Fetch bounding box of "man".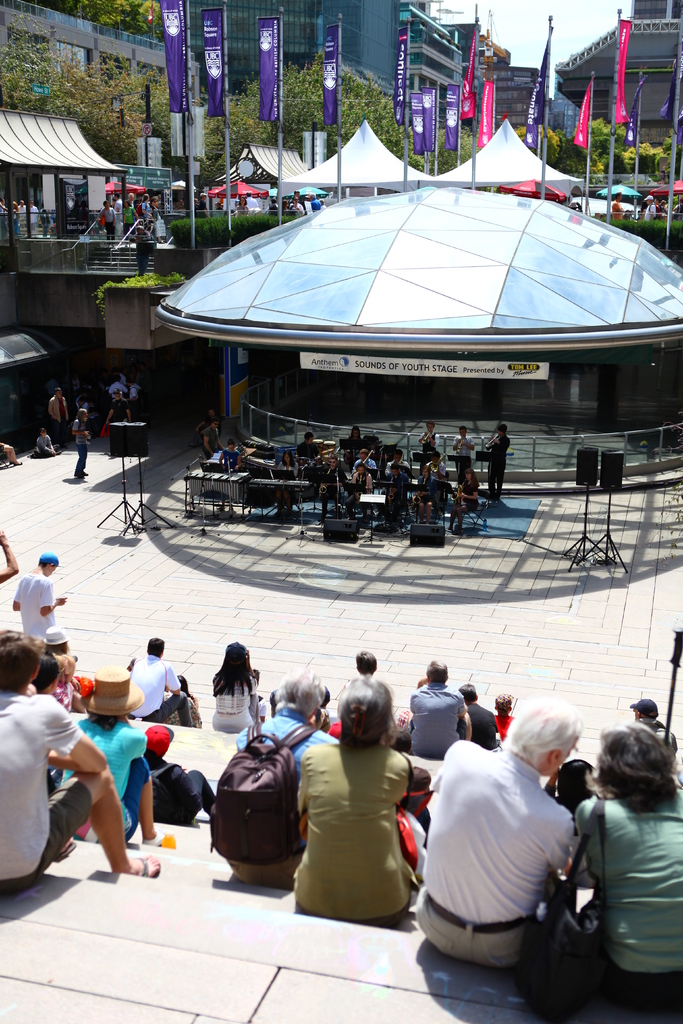
Bbox: [388, 463, 409, 515].
